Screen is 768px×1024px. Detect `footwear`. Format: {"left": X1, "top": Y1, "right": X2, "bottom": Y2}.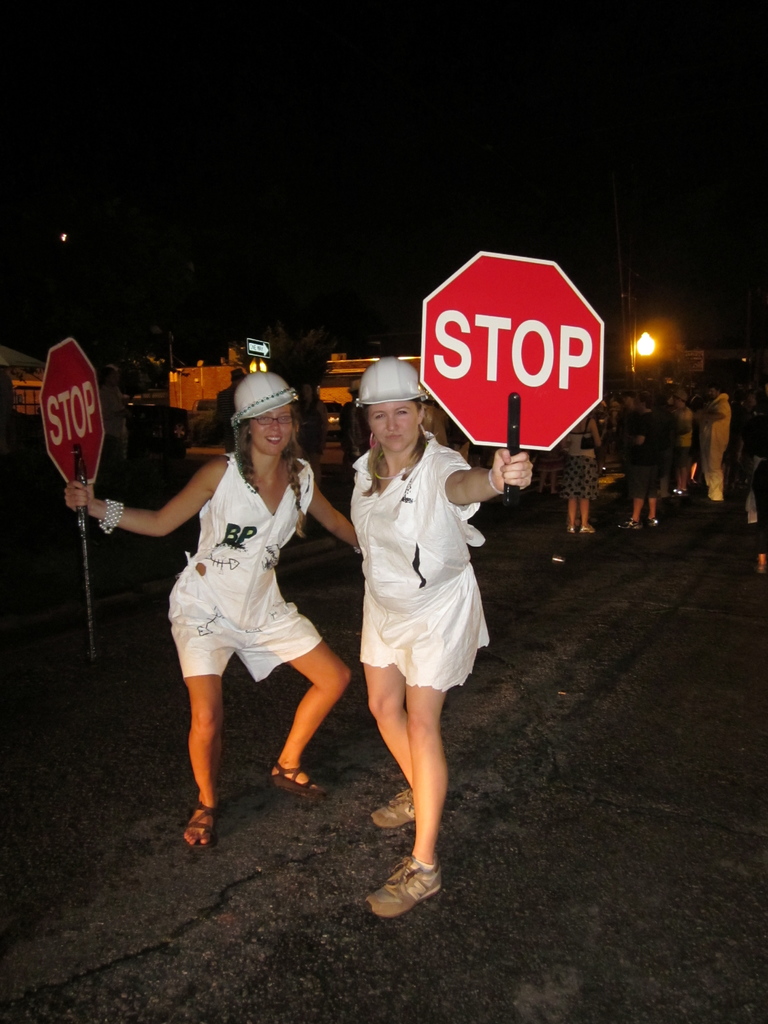
{"left": 582, "top": 529, "right": 600, "bottom": 536}.
